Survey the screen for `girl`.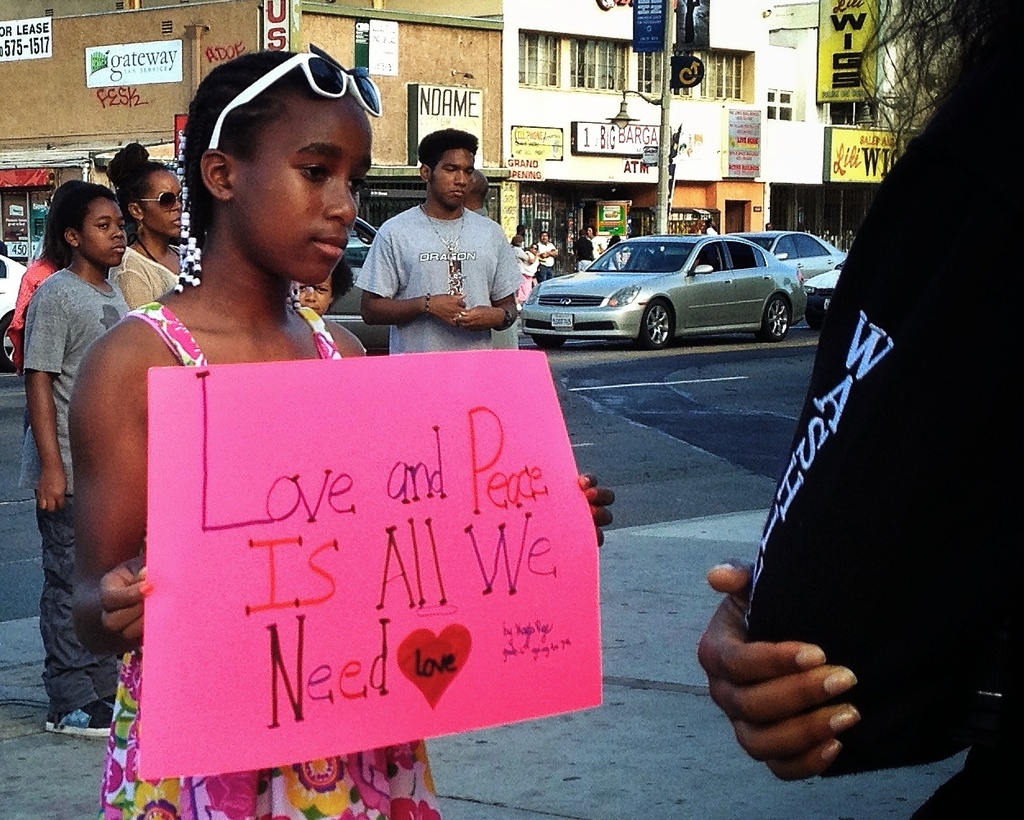
Survey found: <bbox>111, 141, 189, 312</bbox>.
